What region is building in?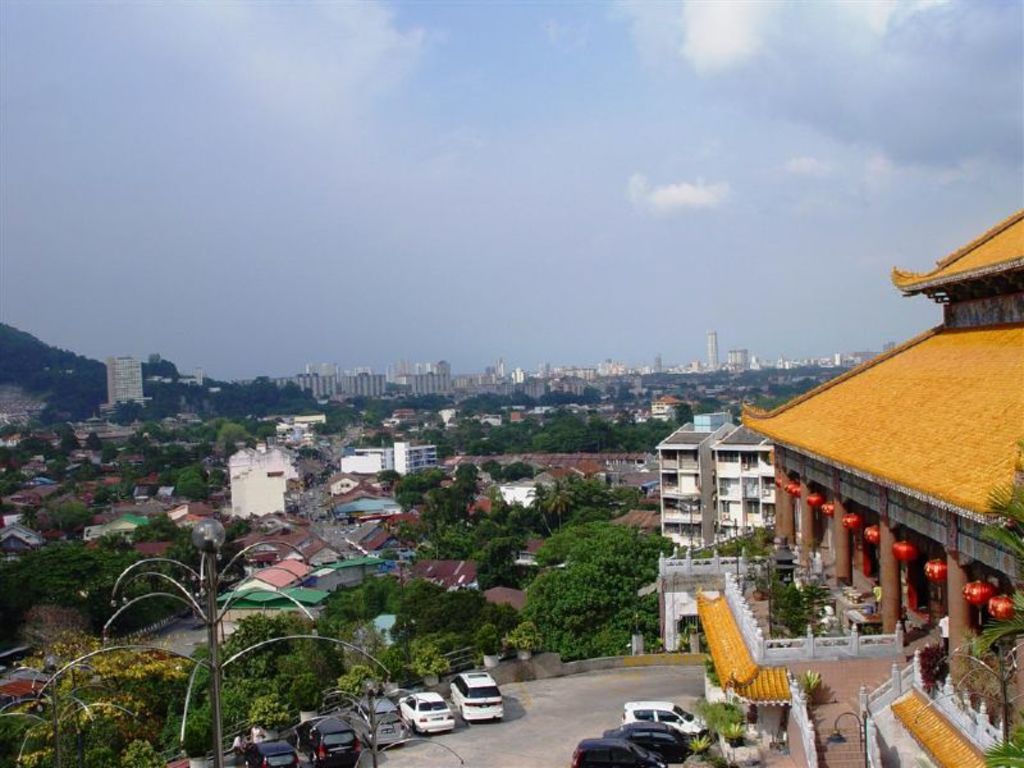
[left=334, top=439, right=442, bottom=477].
